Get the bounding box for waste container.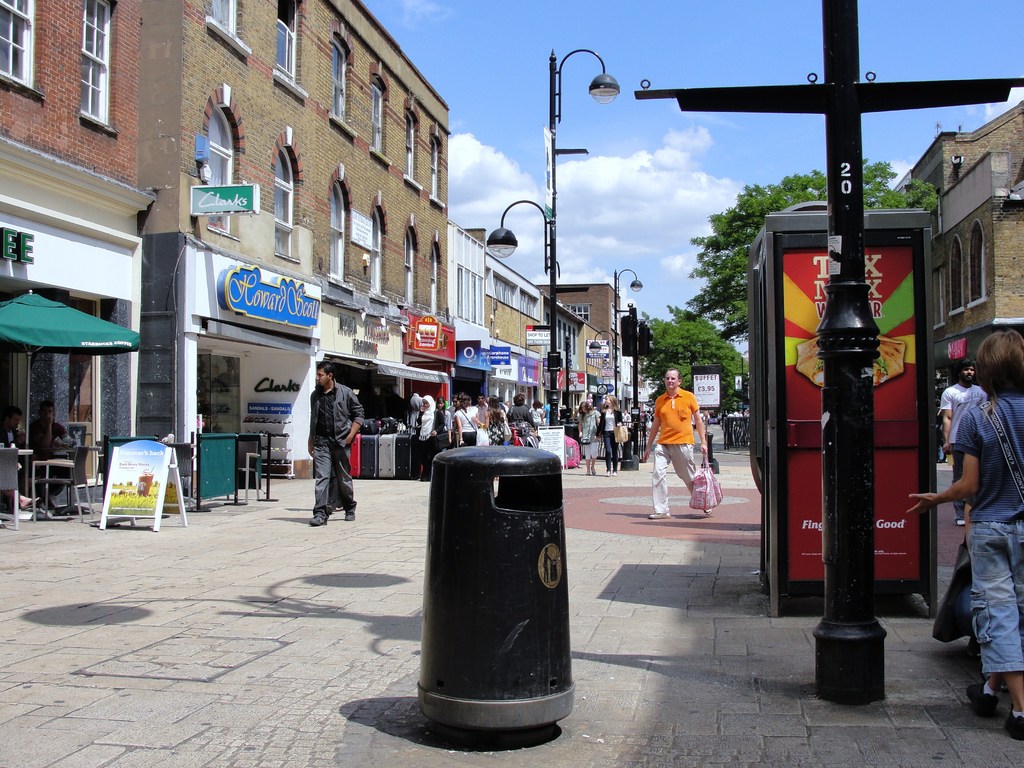
426:455:583:730.
